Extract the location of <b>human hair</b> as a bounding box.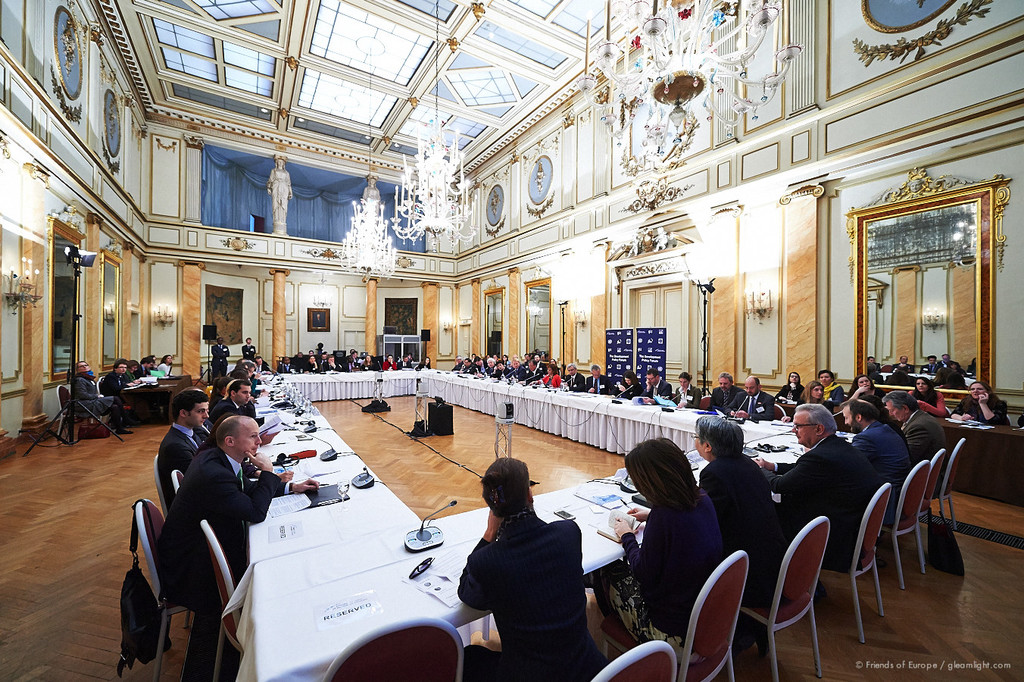
bbox(617, 432, 696, 518).
